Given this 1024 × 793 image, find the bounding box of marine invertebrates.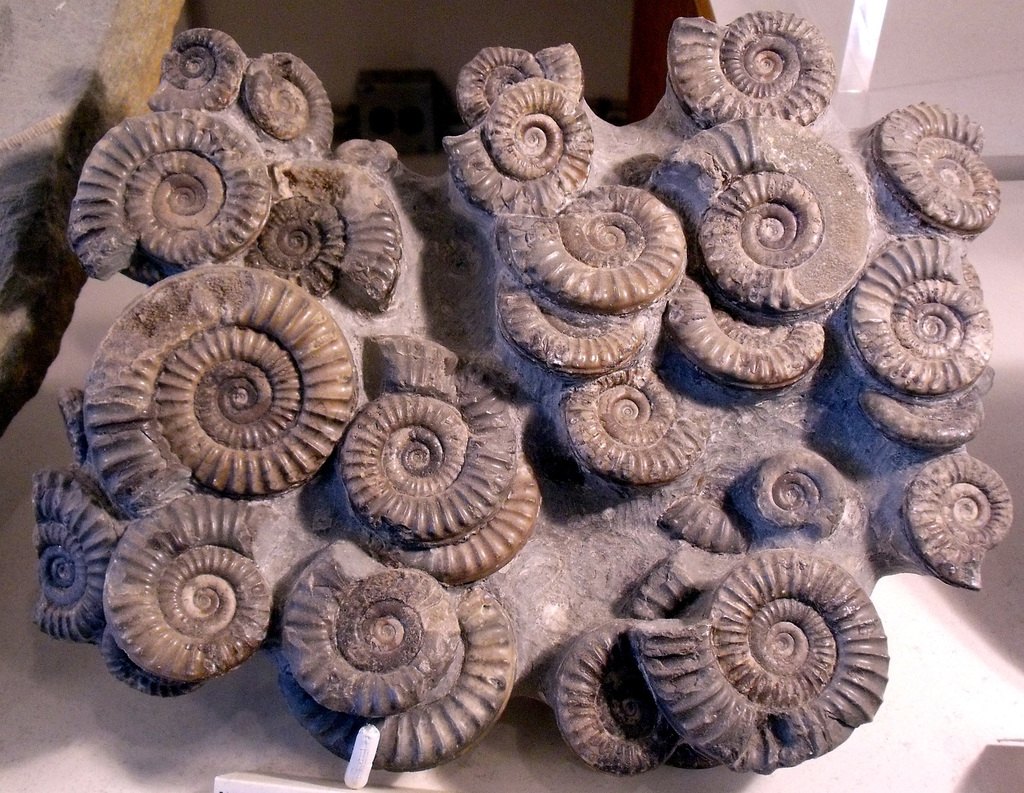
(31, 456, 131, 640).
